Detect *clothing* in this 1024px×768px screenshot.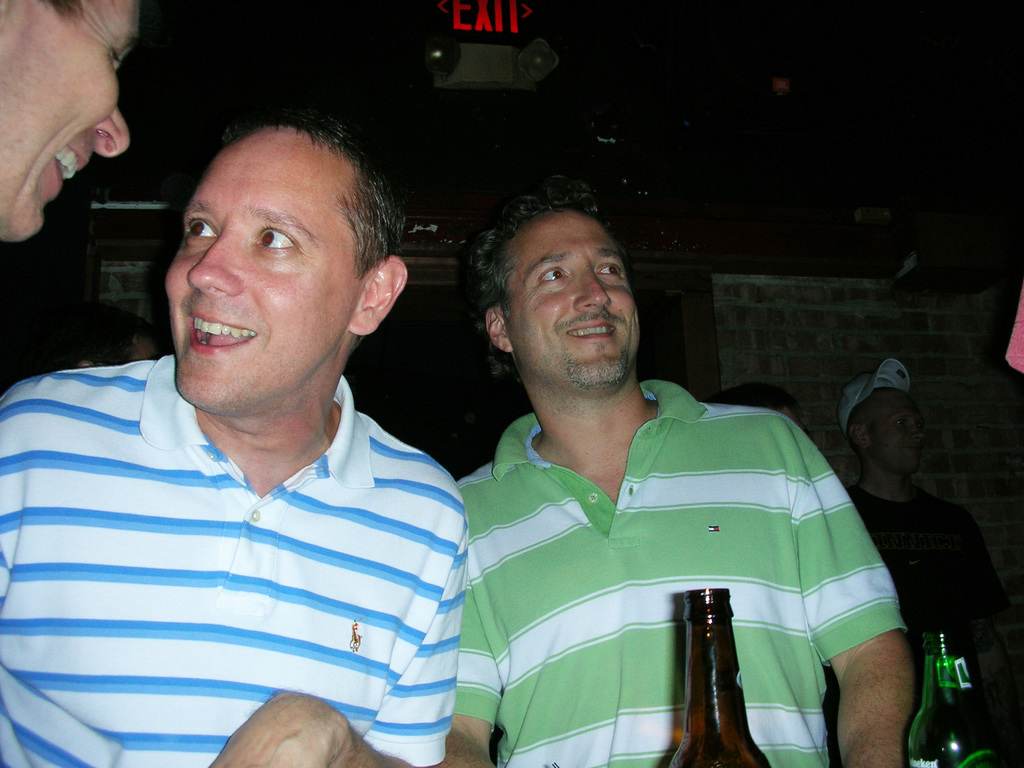
Detection: locate(477, 397, 901, 742).
